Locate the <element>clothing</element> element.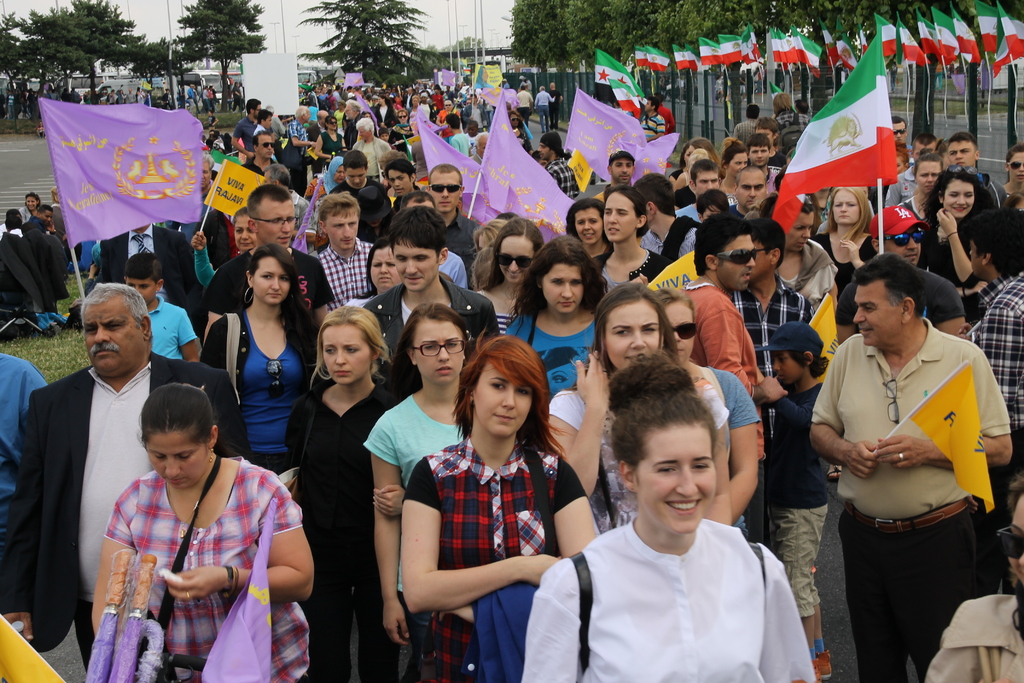
Element bbox: 47/204/70/257.
